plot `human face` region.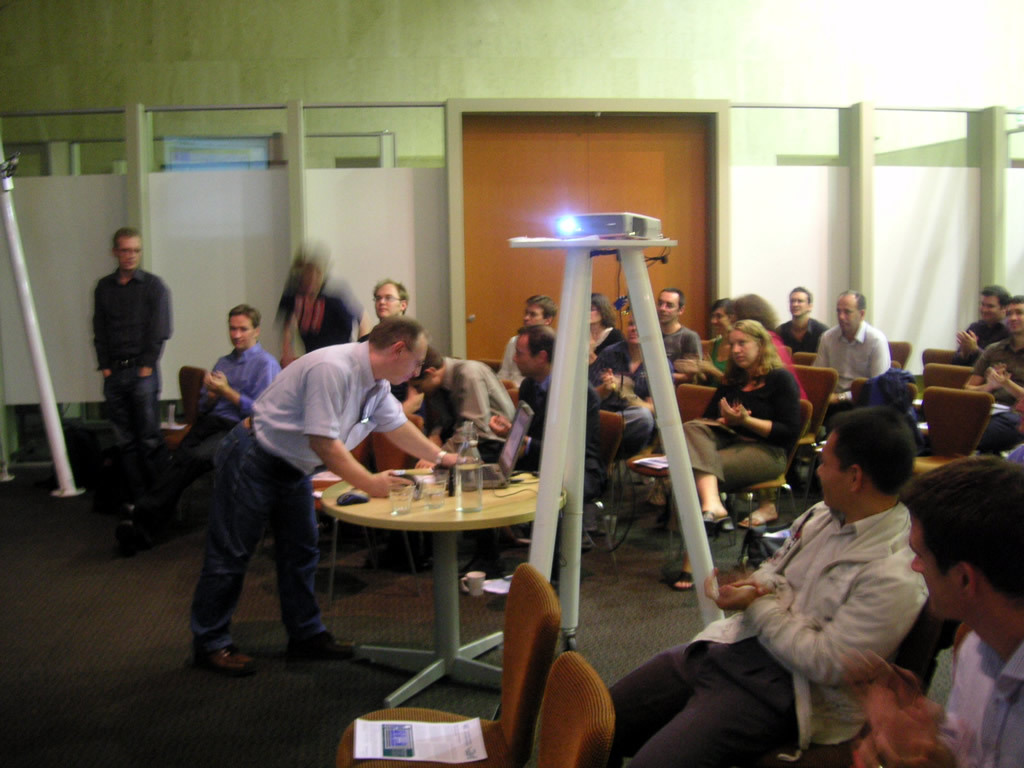
Plotted at (1004,305,1023,332).
